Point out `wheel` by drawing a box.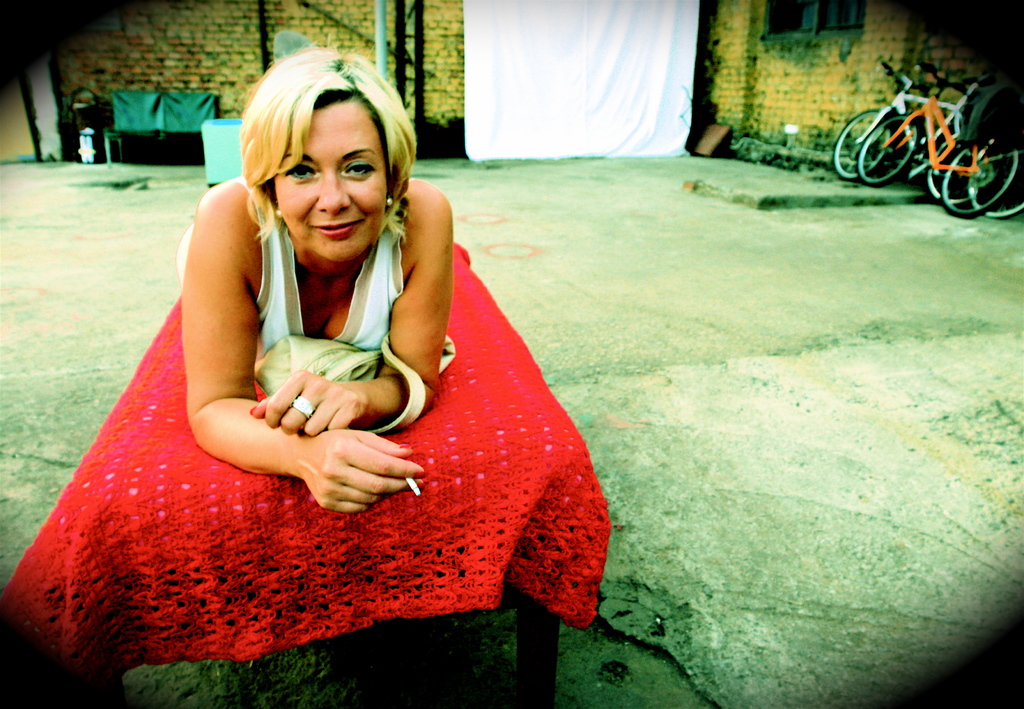
(925, 142, 991, 205).
